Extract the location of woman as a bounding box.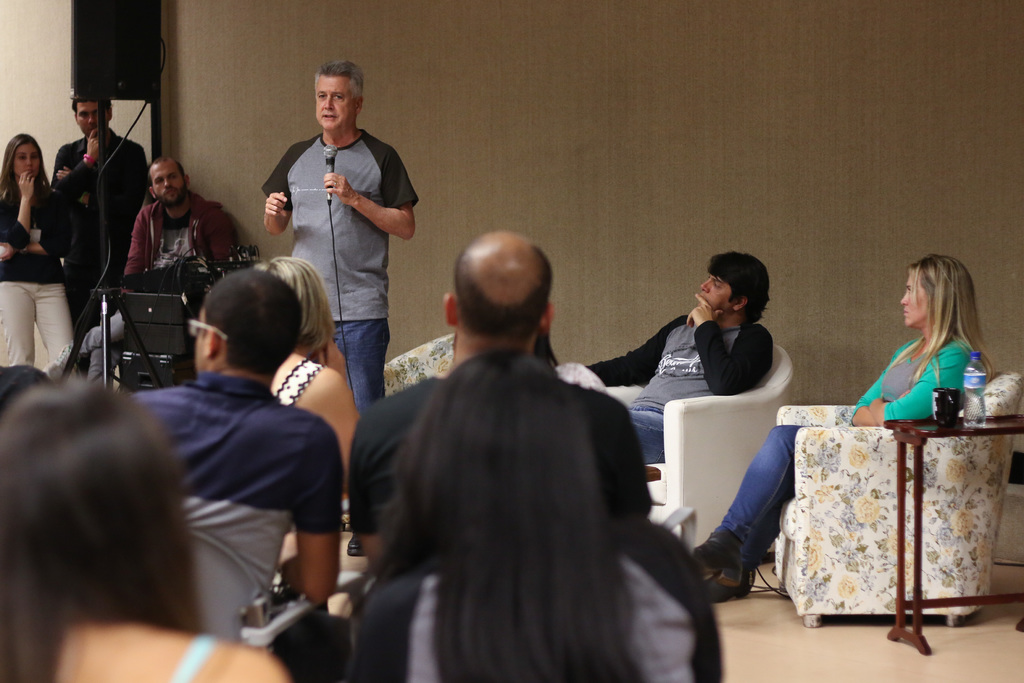
l=0, t=132, r=78, b=371.
